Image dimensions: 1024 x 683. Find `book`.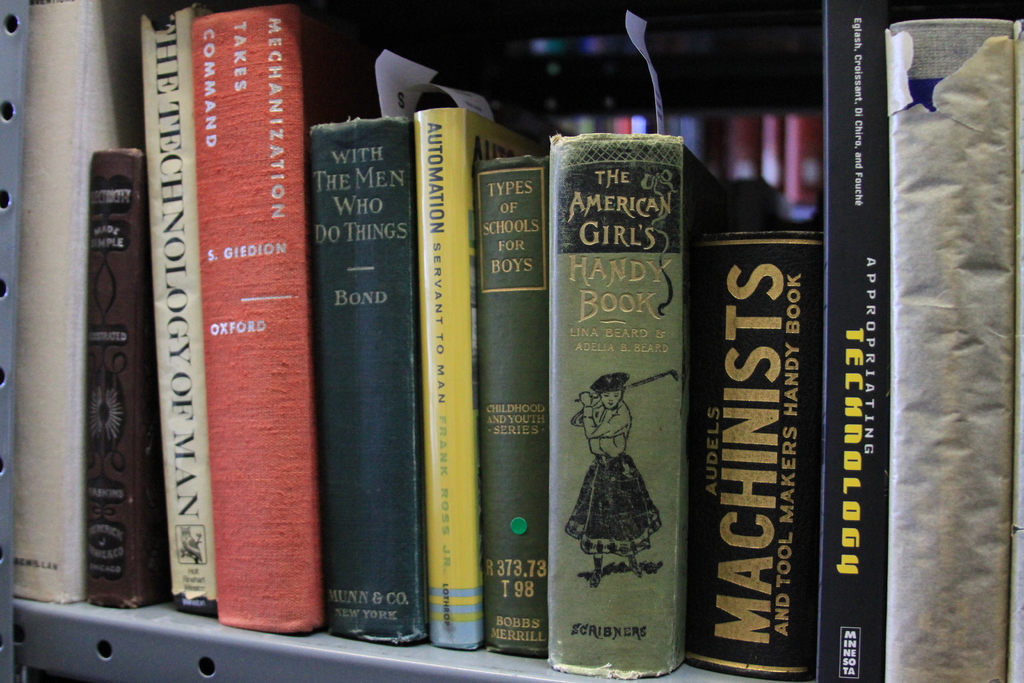
crop(548, 128, 686, 679).
